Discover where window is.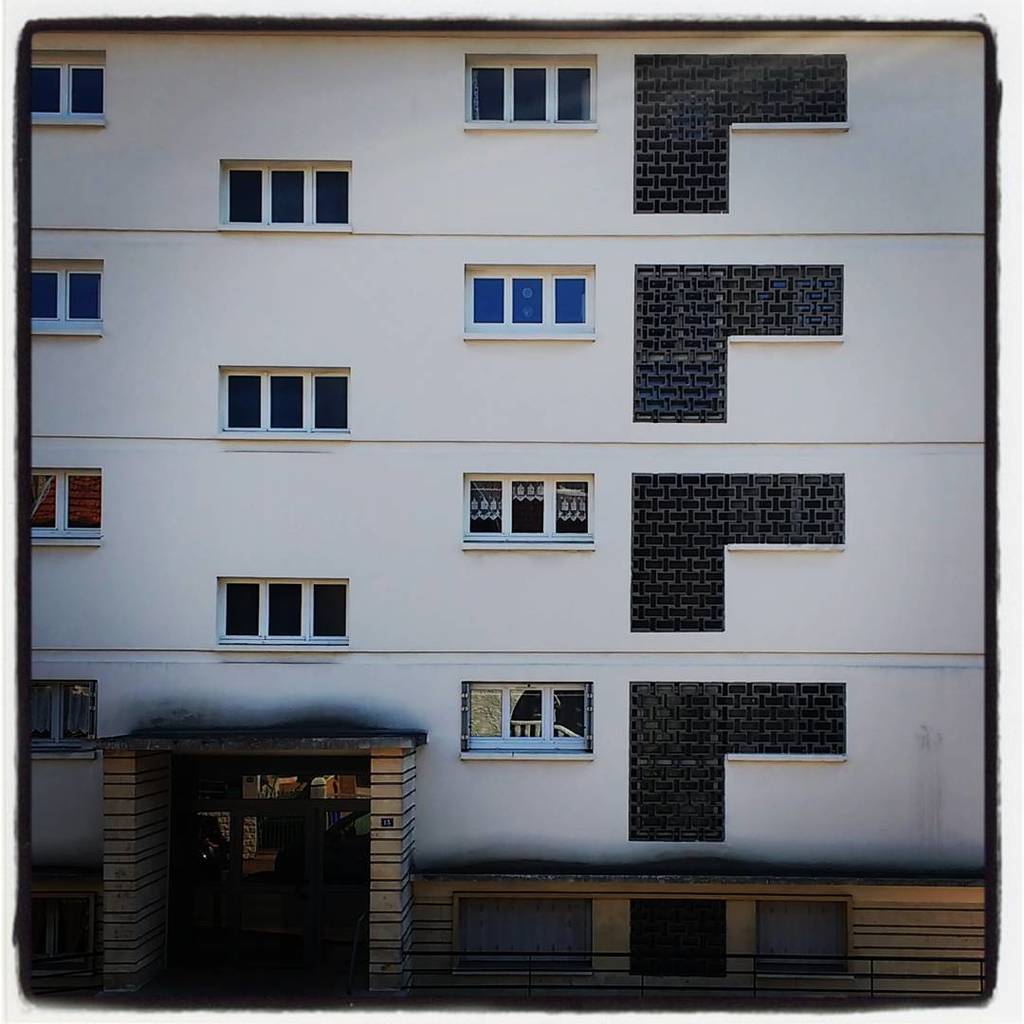
Discovered at (212,570,356,646).
